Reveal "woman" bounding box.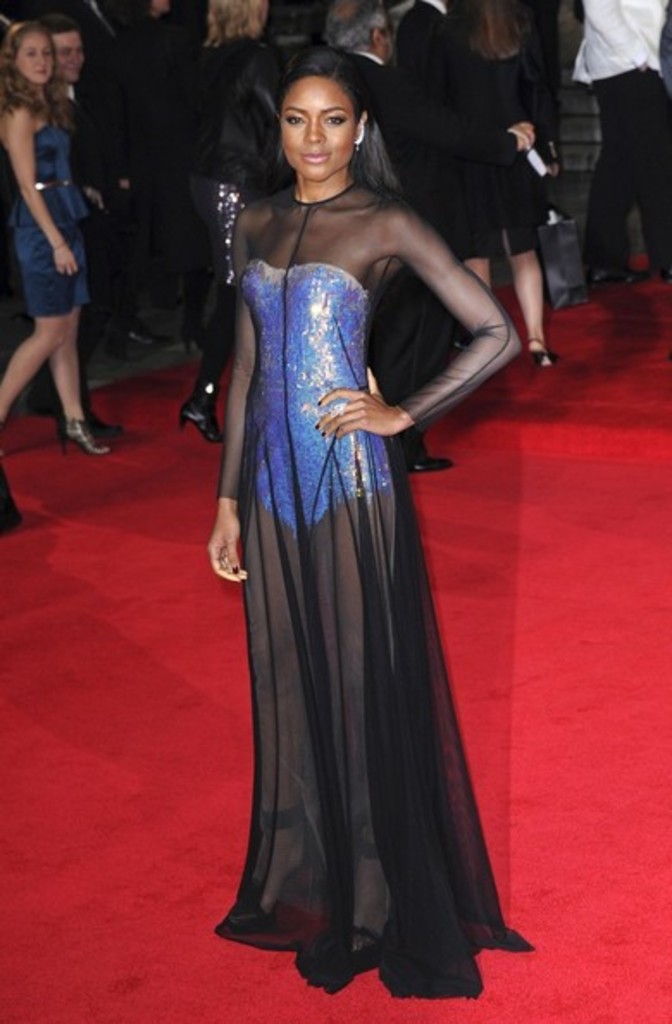
Revealed: <bbox>0, 21, 114, 464</bbox>.
